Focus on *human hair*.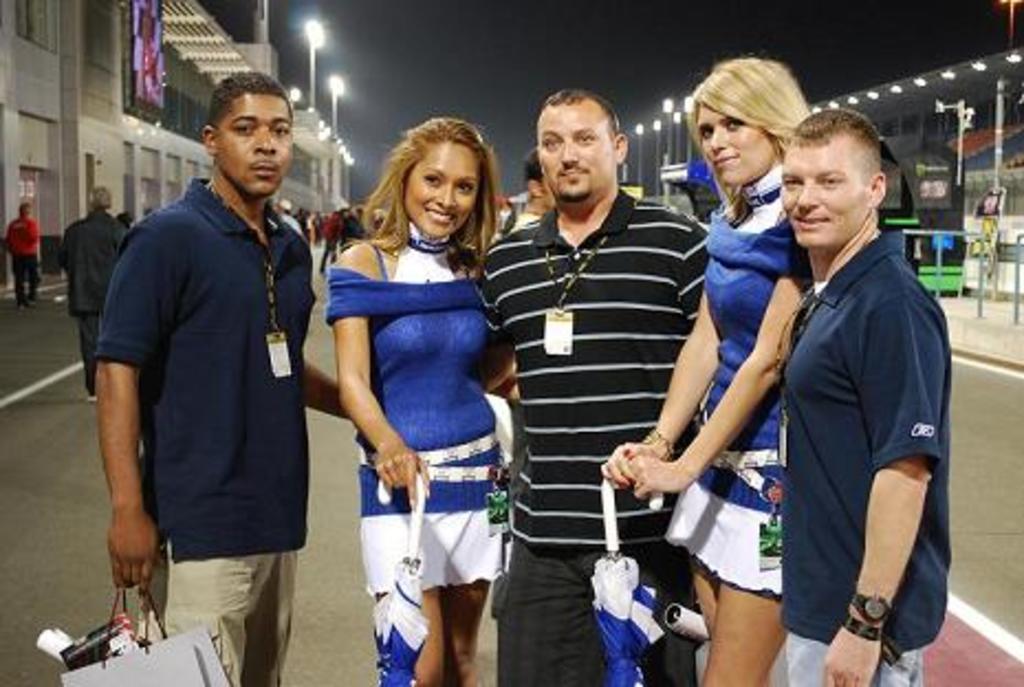
Focused at [left=88, top=183, right=115, bottom=211].
